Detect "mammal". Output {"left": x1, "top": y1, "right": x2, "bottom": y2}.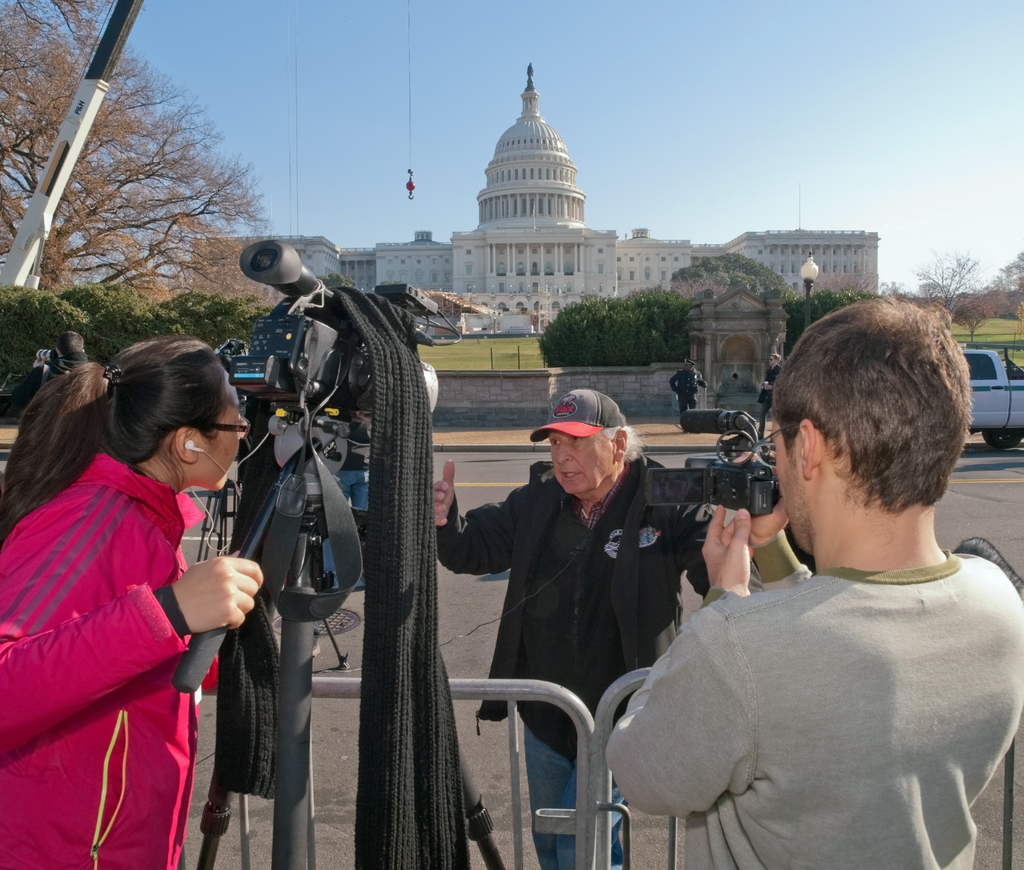
{"left": 760, "top": 351, "right": 781, "bottom": 430}.
